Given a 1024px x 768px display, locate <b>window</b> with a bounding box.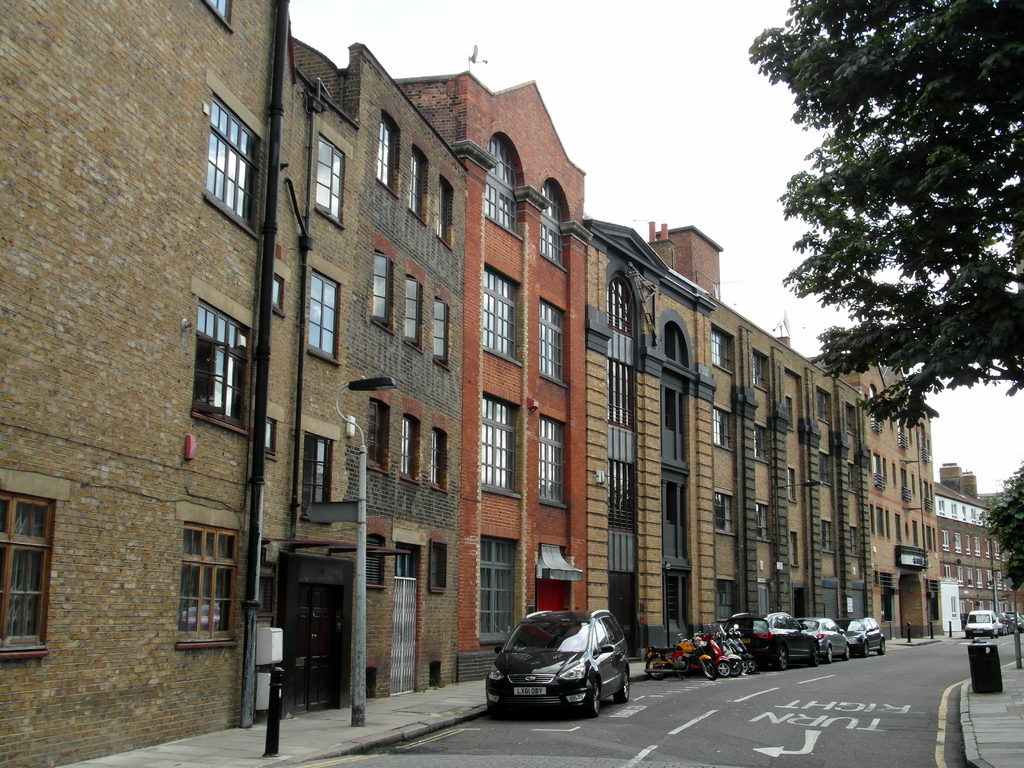
Located: (483, 266, 517, 359).
